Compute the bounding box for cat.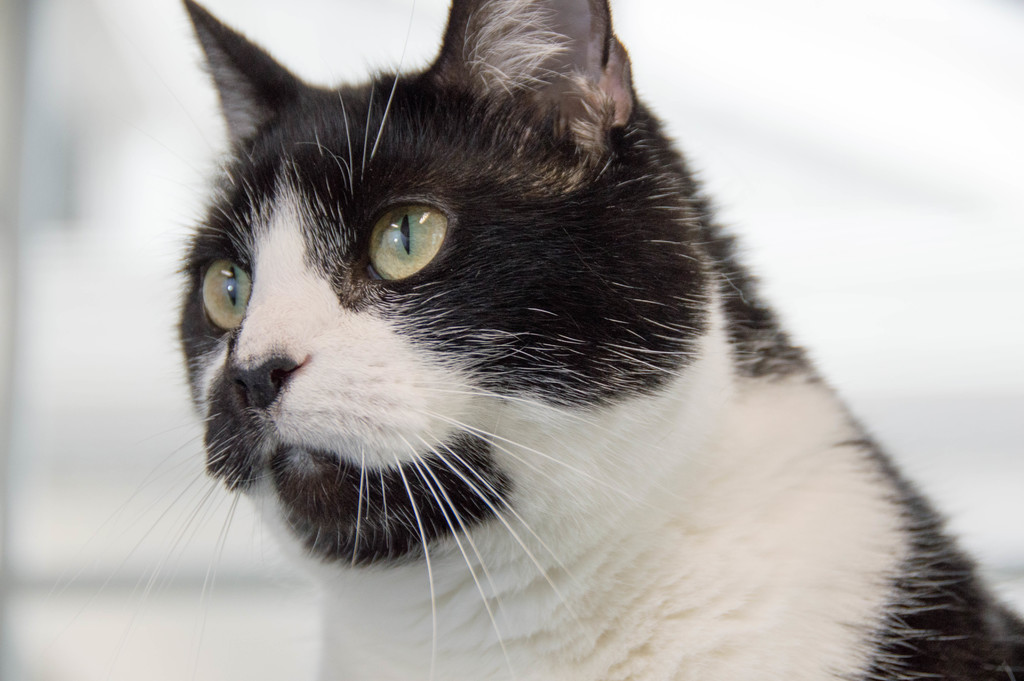
(left=42, top=0, right=1023, bottom=680).
